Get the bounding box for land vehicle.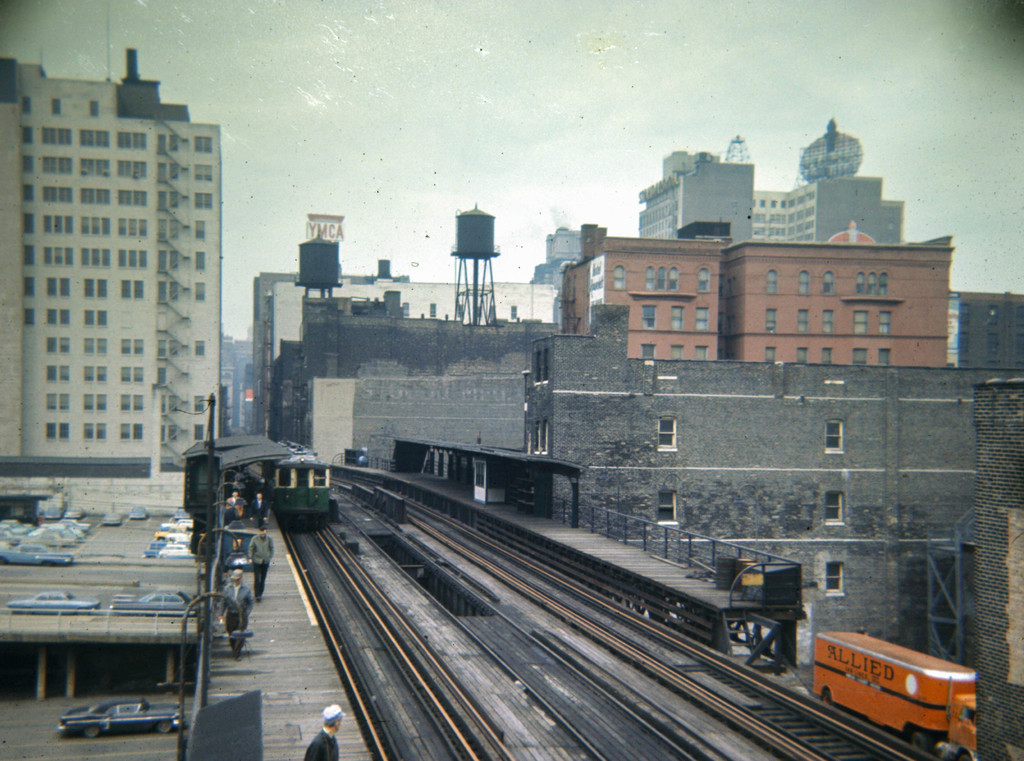
<region>803, 628, 995, 750</region>.
